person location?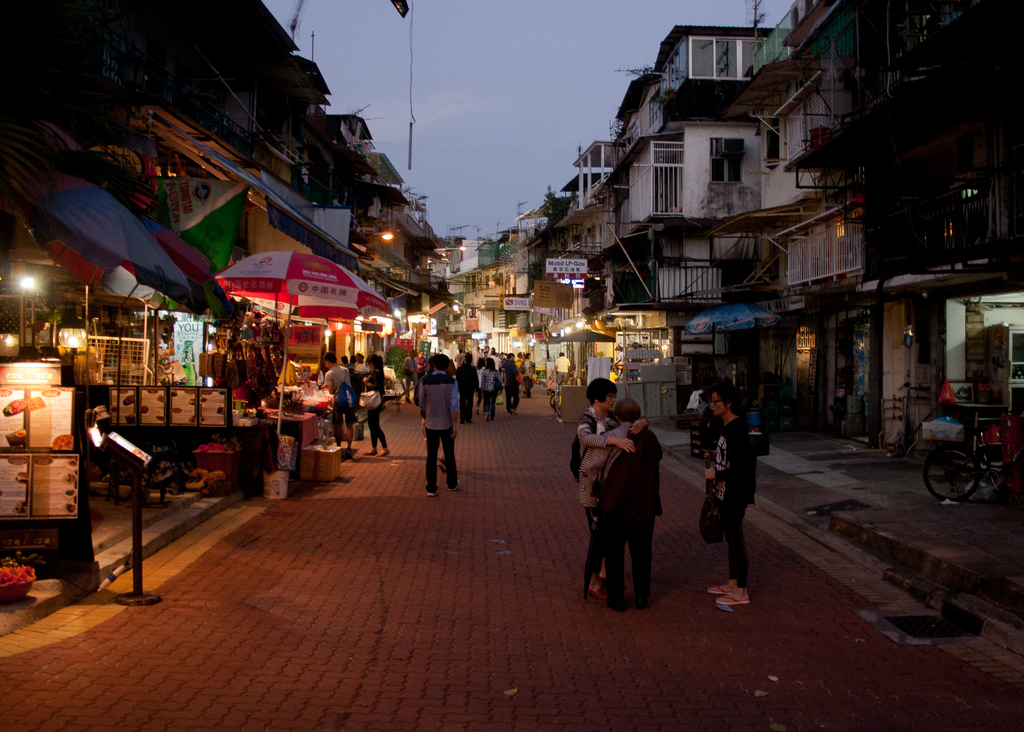
(576, 376, 646, 601)
